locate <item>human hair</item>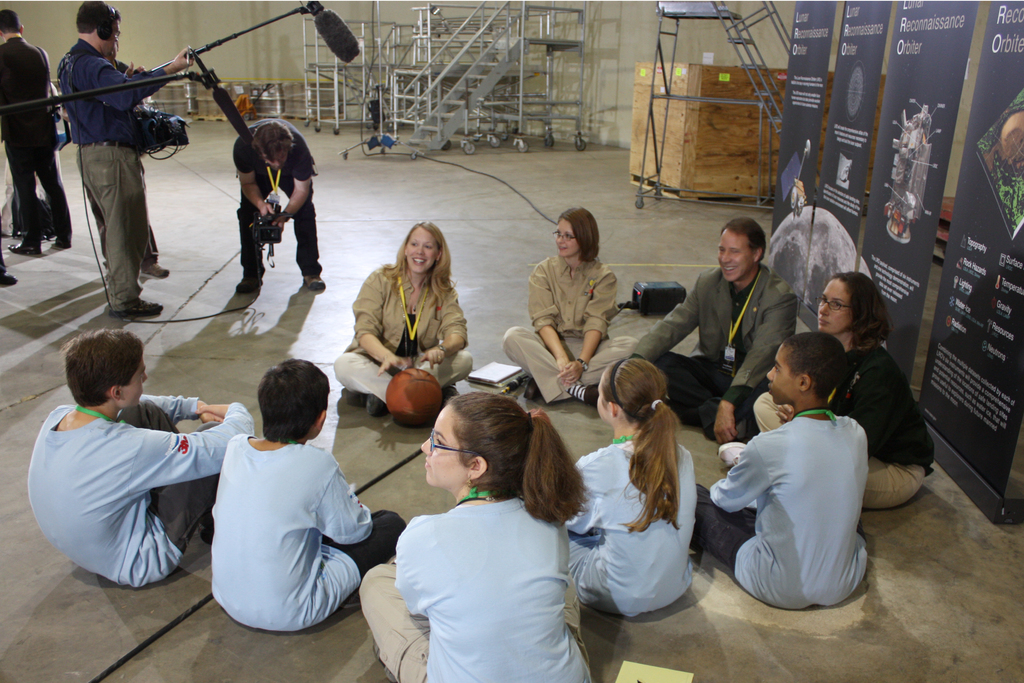
BBox(58, 327, 138, 416)
